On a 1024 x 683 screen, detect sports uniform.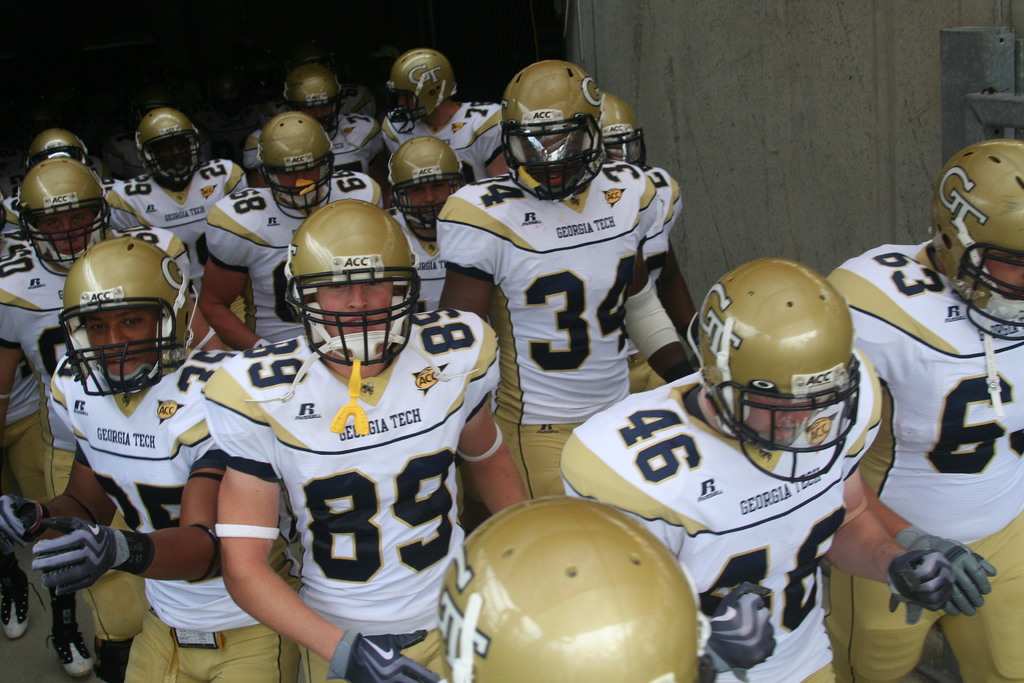
bbox=[0, 264, 93, 682].
